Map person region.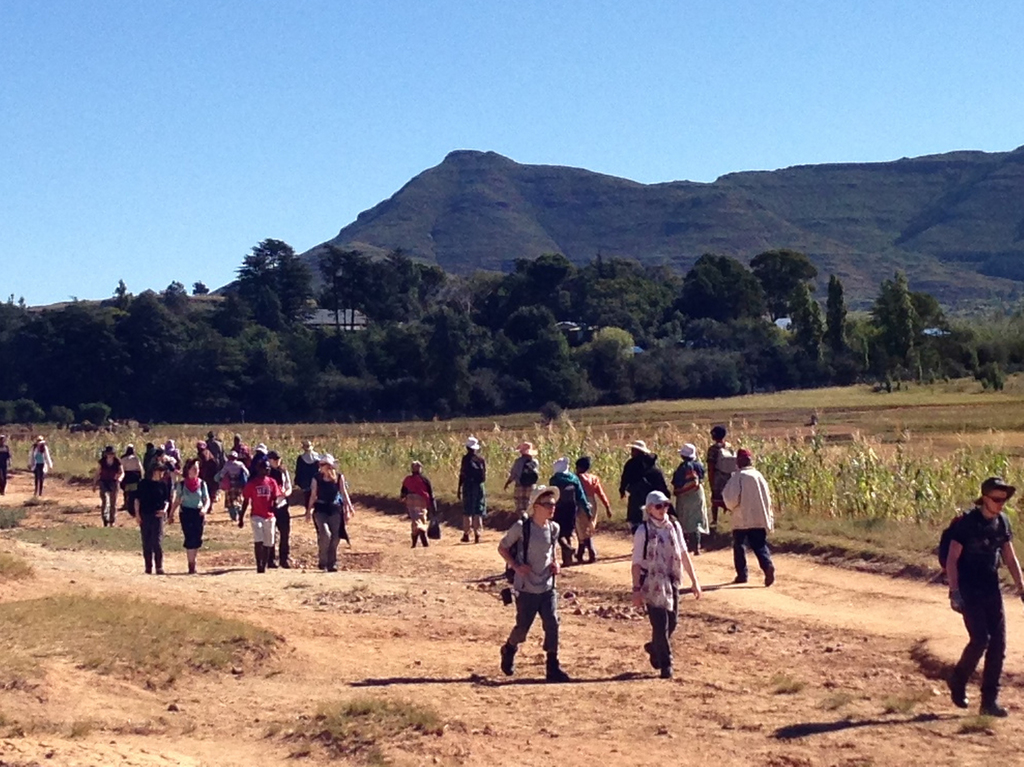
Mapped to 300:448:355:568.
